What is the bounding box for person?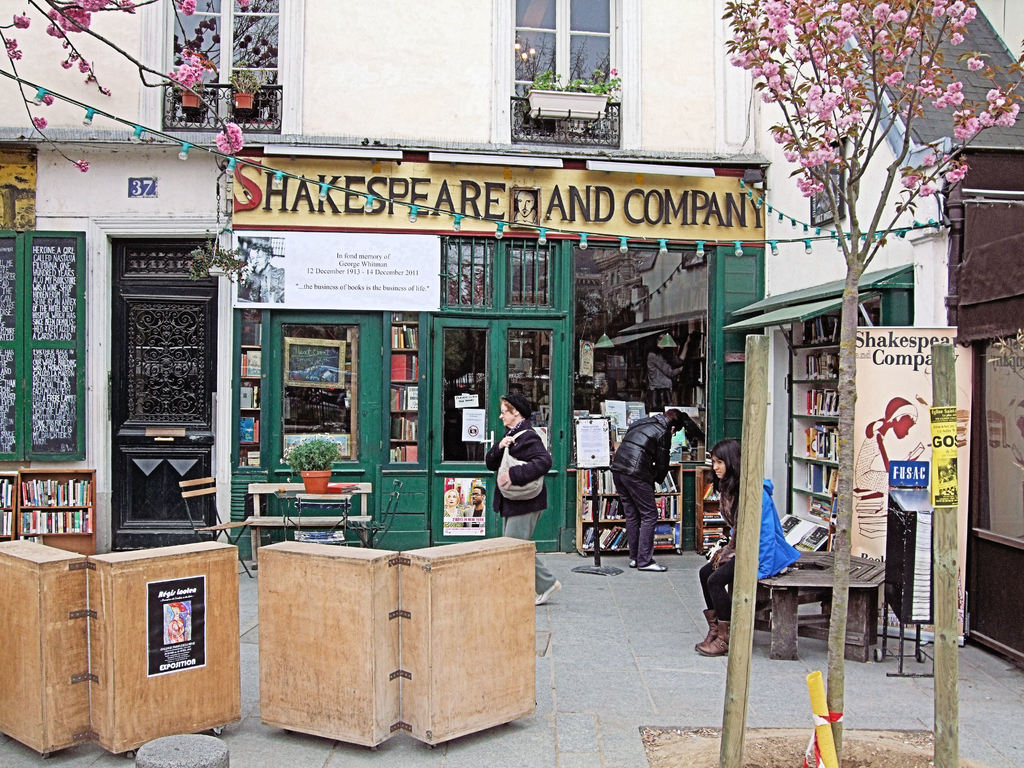
478:395:561:601.
